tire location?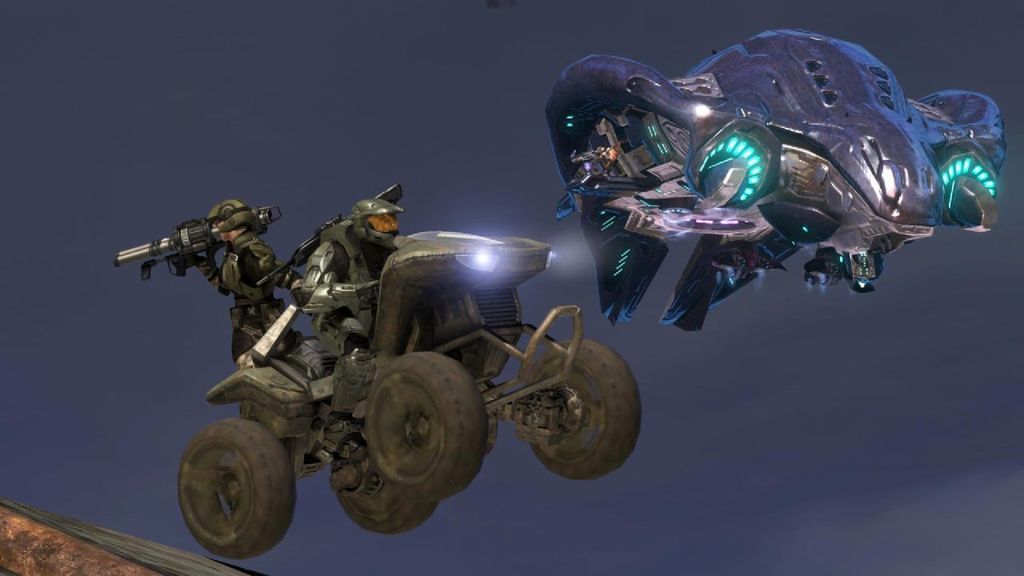
Rect(526, 335, 642, 478)
